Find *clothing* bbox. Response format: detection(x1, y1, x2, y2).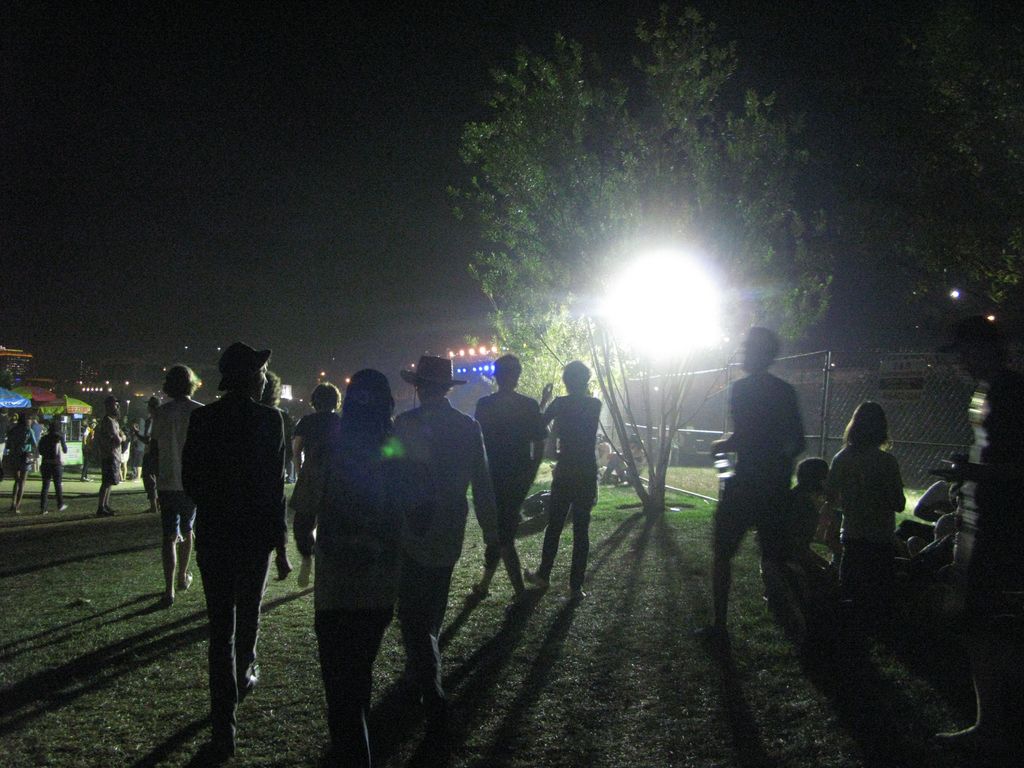
detection(179, 394, 298, 749).
